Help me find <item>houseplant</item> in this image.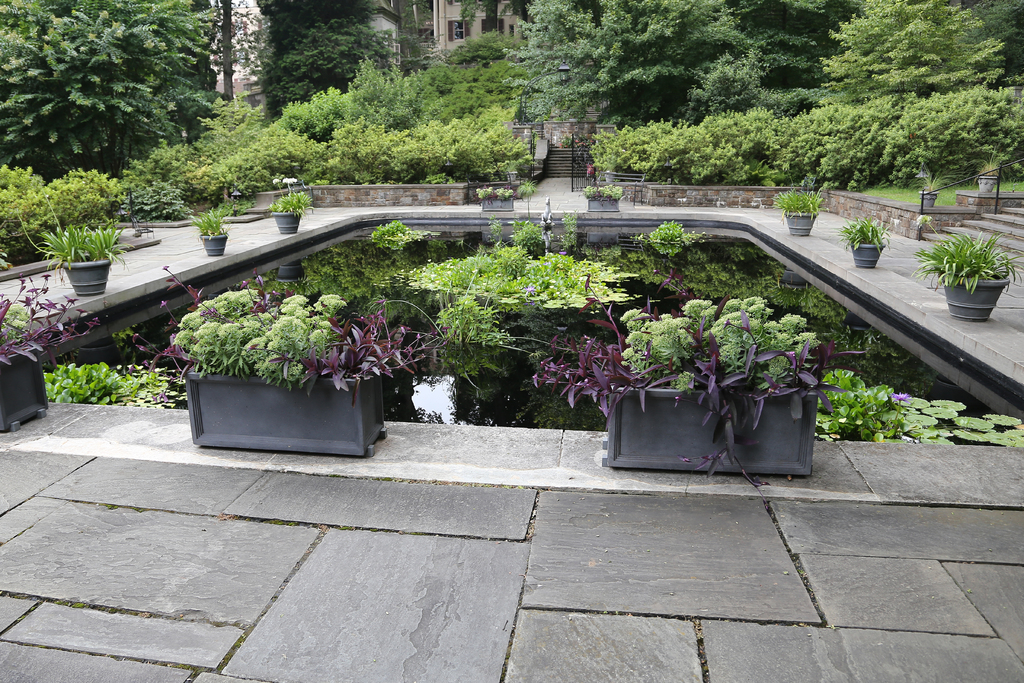
Found it: 534,287,862,488.
